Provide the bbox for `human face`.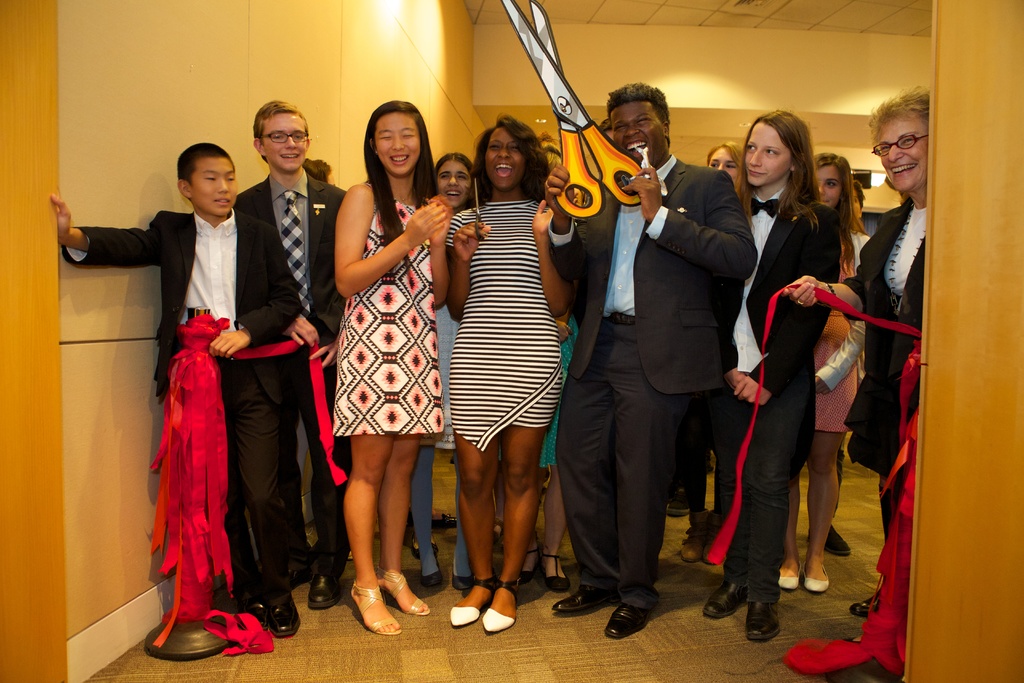
[left=377, top=114, right=422, bottom=176].
